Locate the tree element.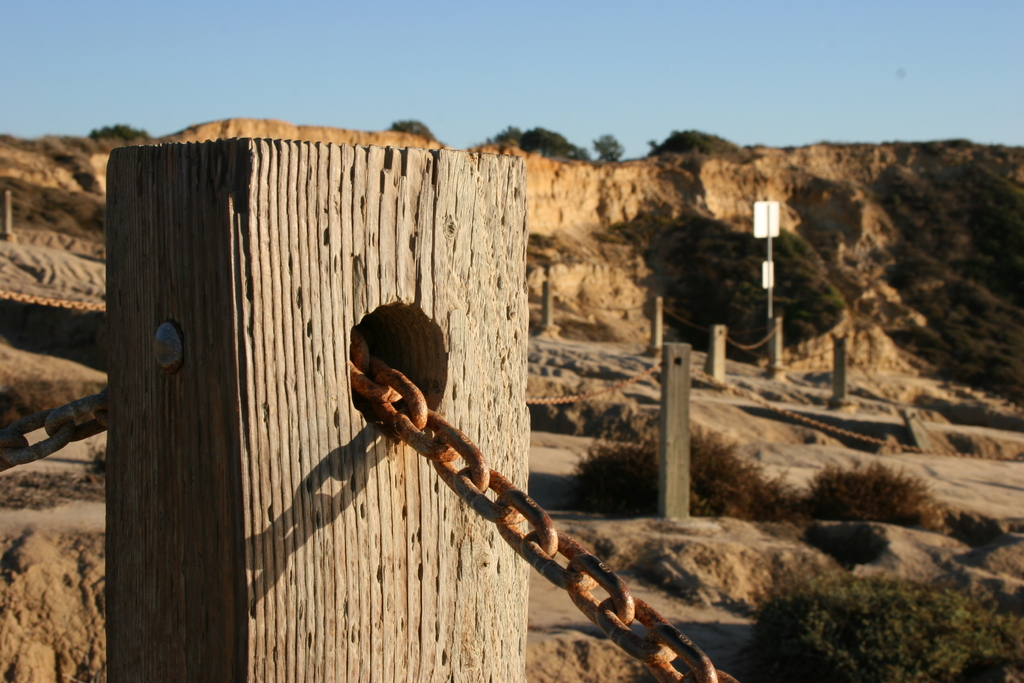
Element bbox: Rect(87, 115, 150, 150).
